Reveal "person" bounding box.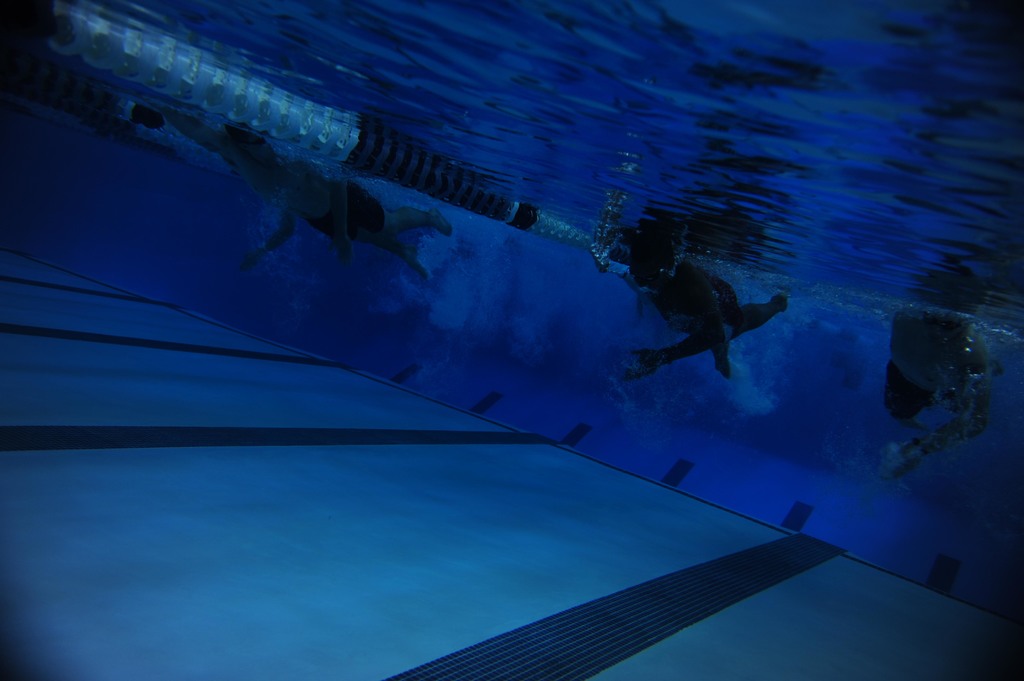
Revealed: (614,259,790,393).
